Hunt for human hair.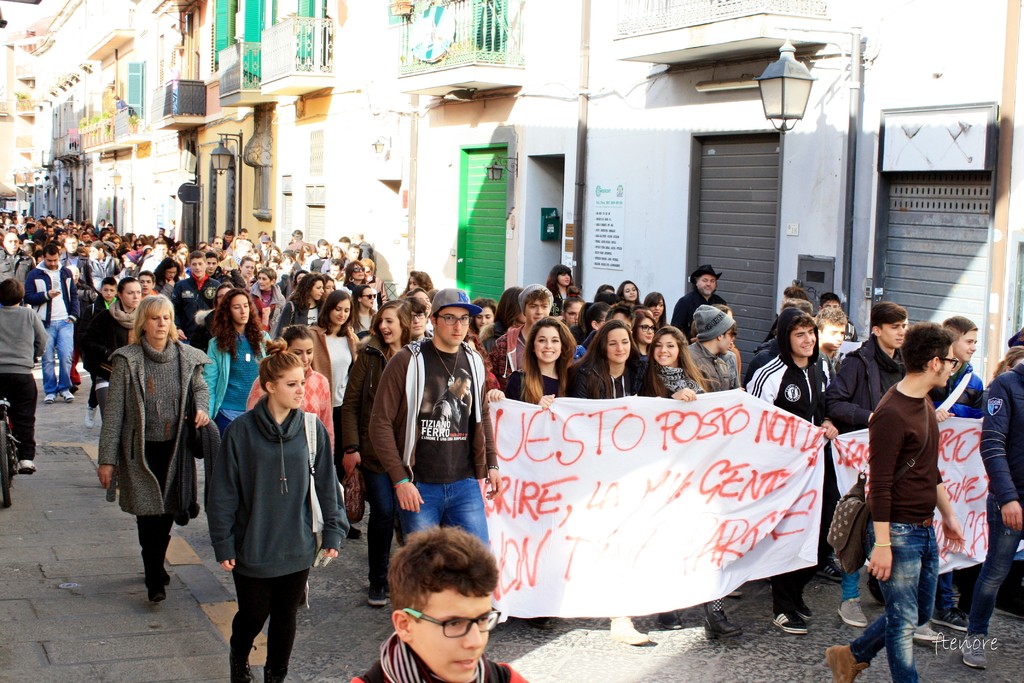
Hunted down at BBox(578, 299, 605, 332).
